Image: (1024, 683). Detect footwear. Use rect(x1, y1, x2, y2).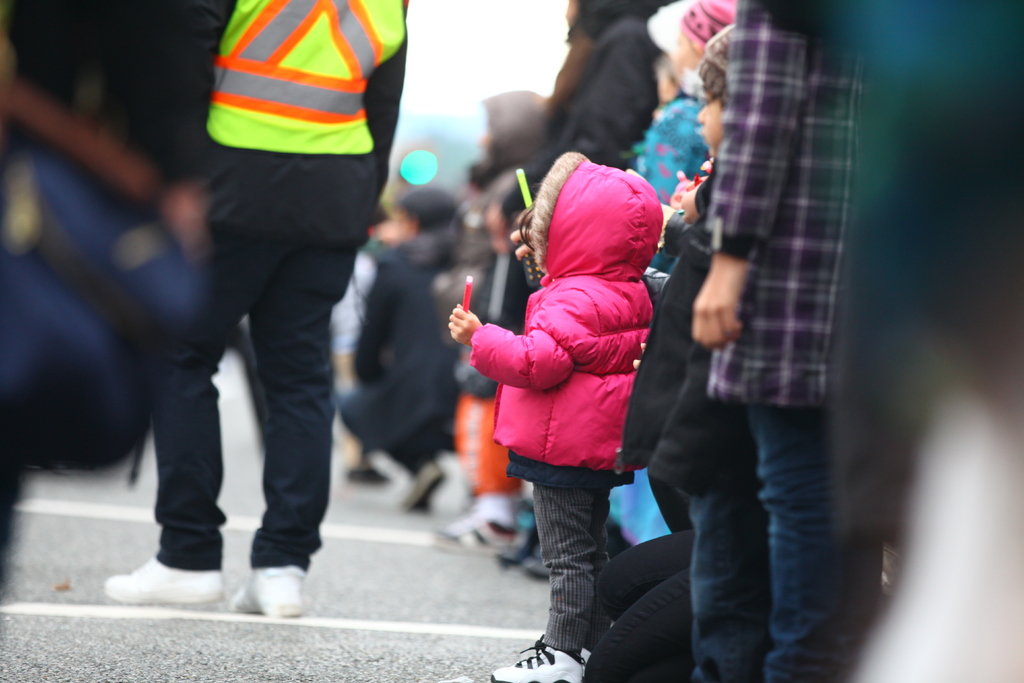
rect(102, 551, 219, 620).
